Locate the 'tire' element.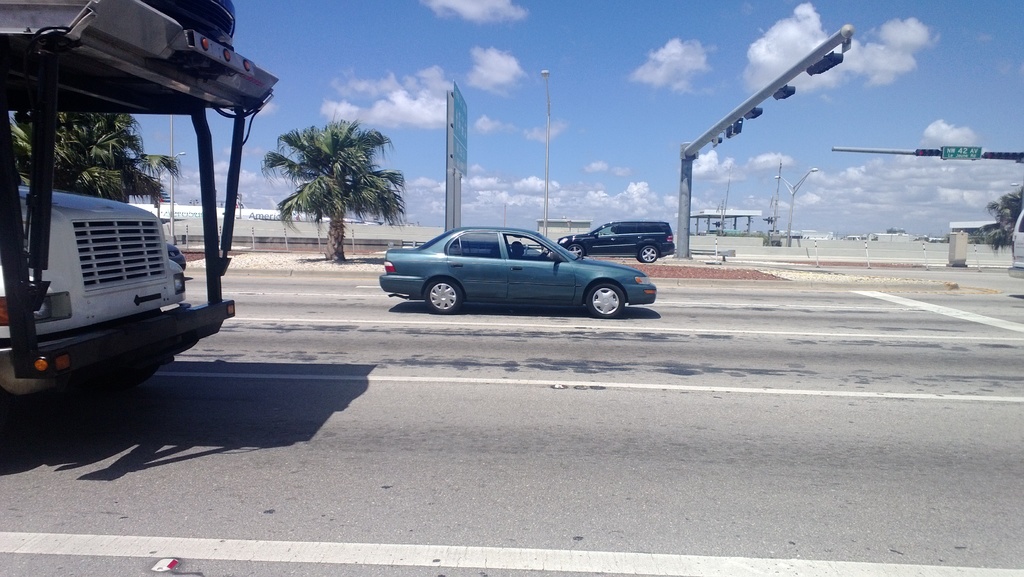
Element bbox: region(571, 241, 583, 255).
